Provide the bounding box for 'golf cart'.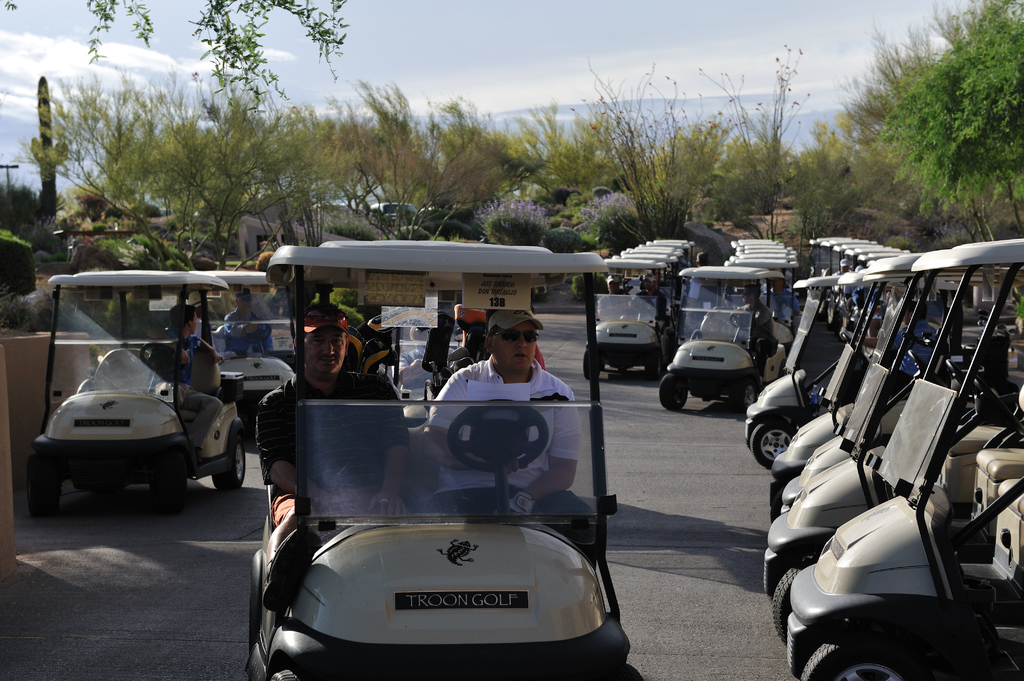
l=246, t=236, r=645, b=680.
